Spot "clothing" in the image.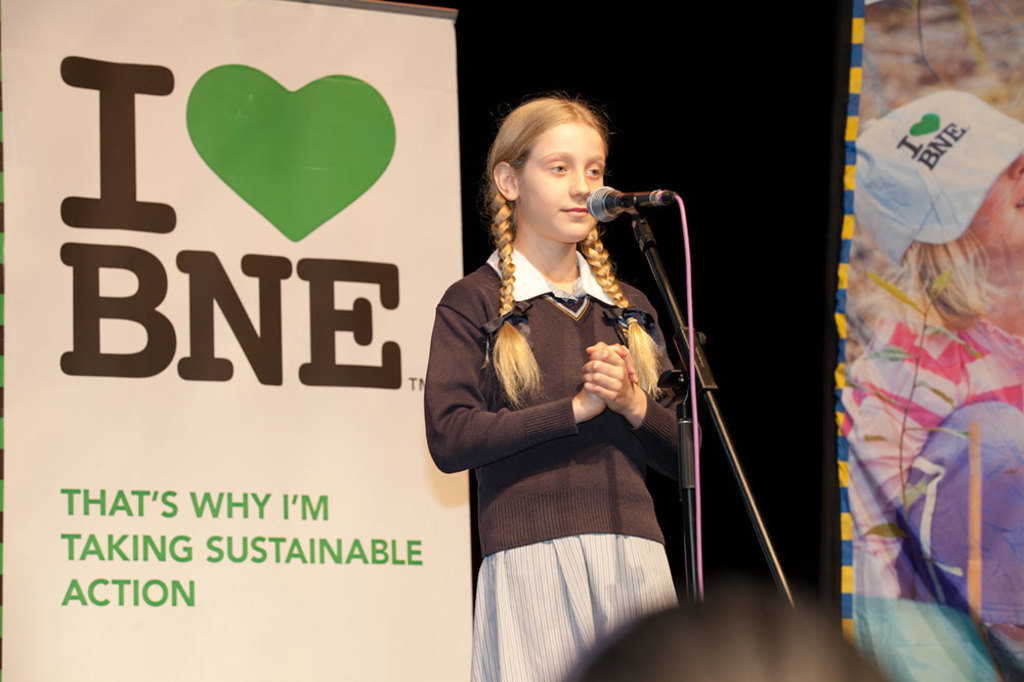
"clothing" found at [470, 537, 688, 681].
